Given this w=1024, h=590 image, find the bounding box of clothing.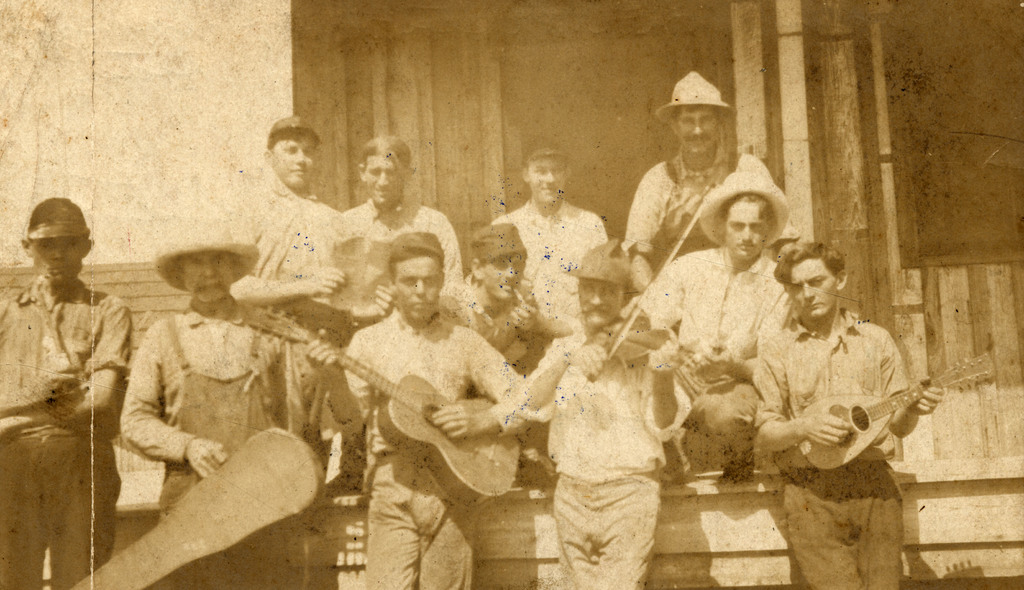
detection(232, 193, 336, 330).
